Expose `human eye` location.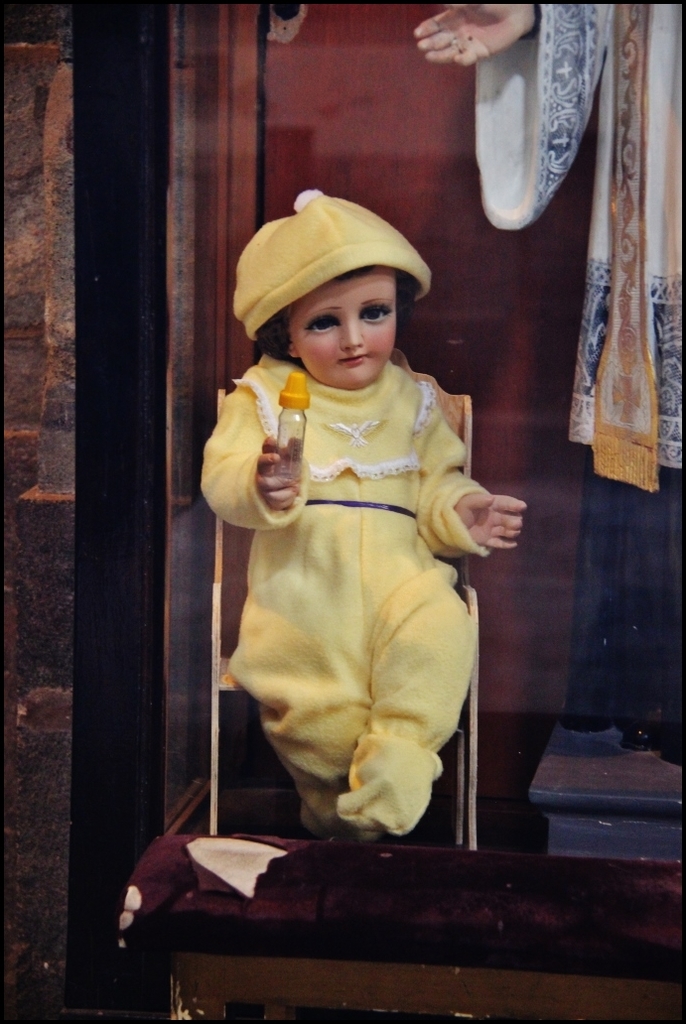
Exposed at 360/301/393/320.
